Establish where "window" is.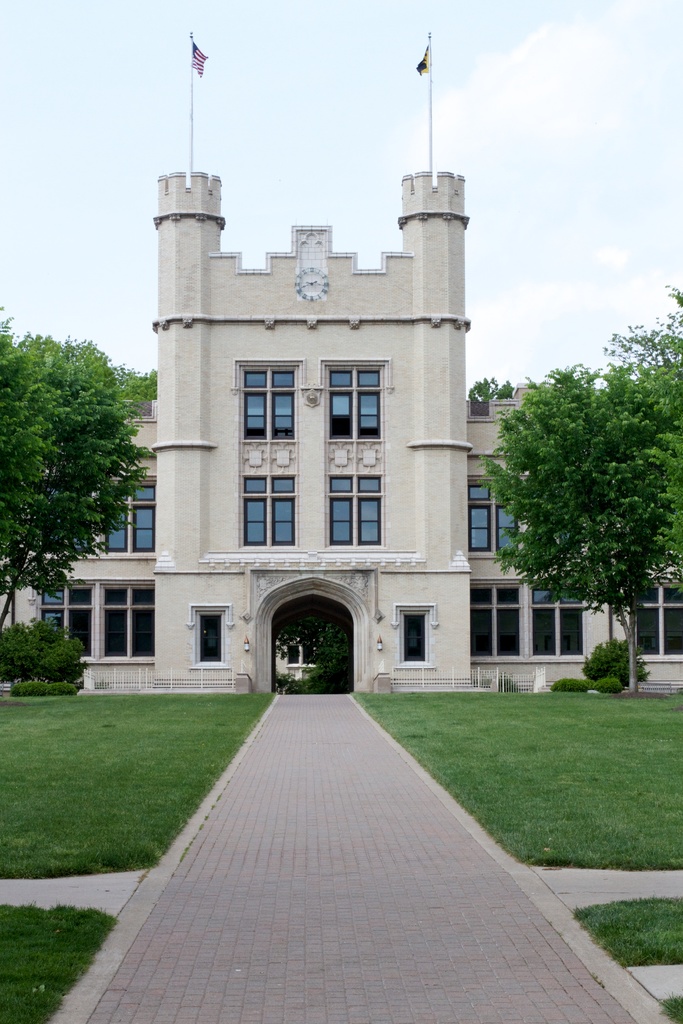
Established at box(327, 471, 383, 548).
